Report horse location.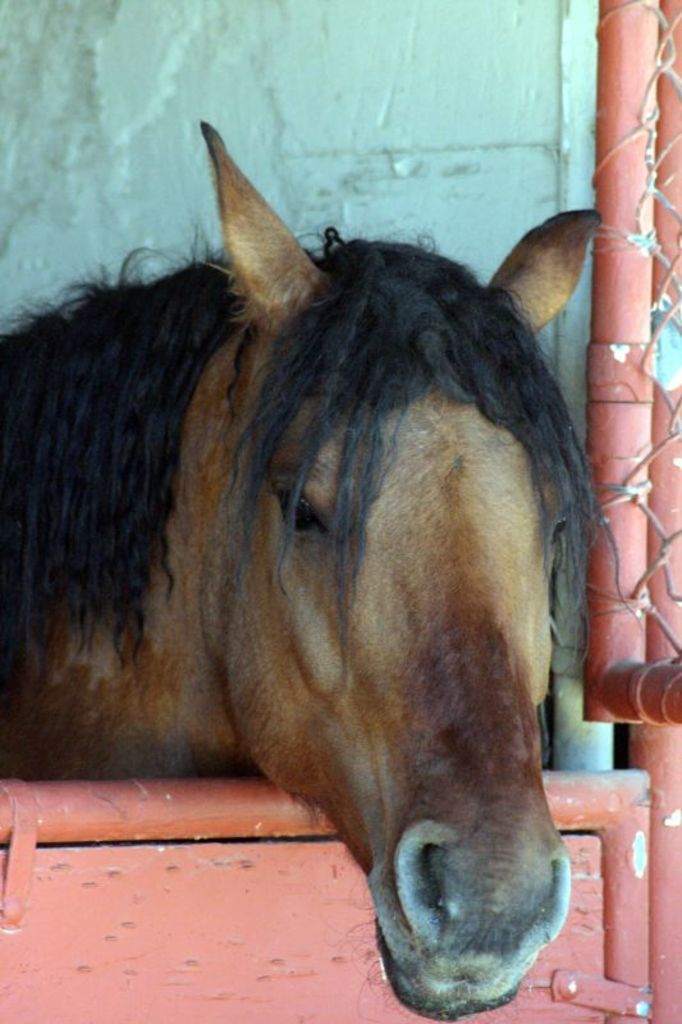
Report: box(0, 120, 604, 1023).
